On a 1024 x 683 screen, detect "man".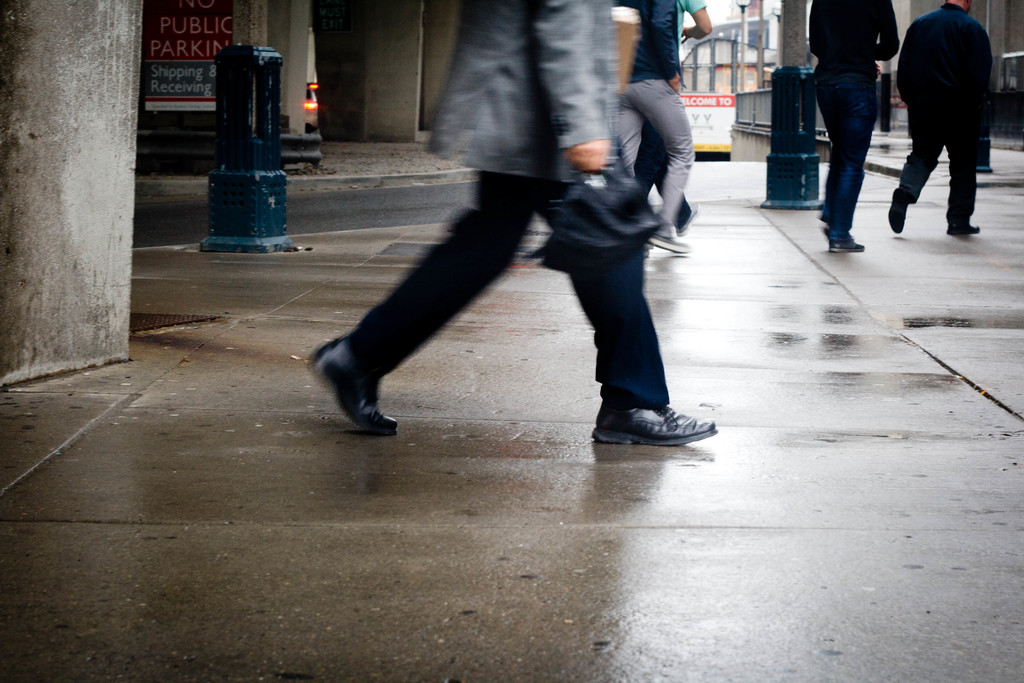
left=624, top=0, right=717, bottom=231.
